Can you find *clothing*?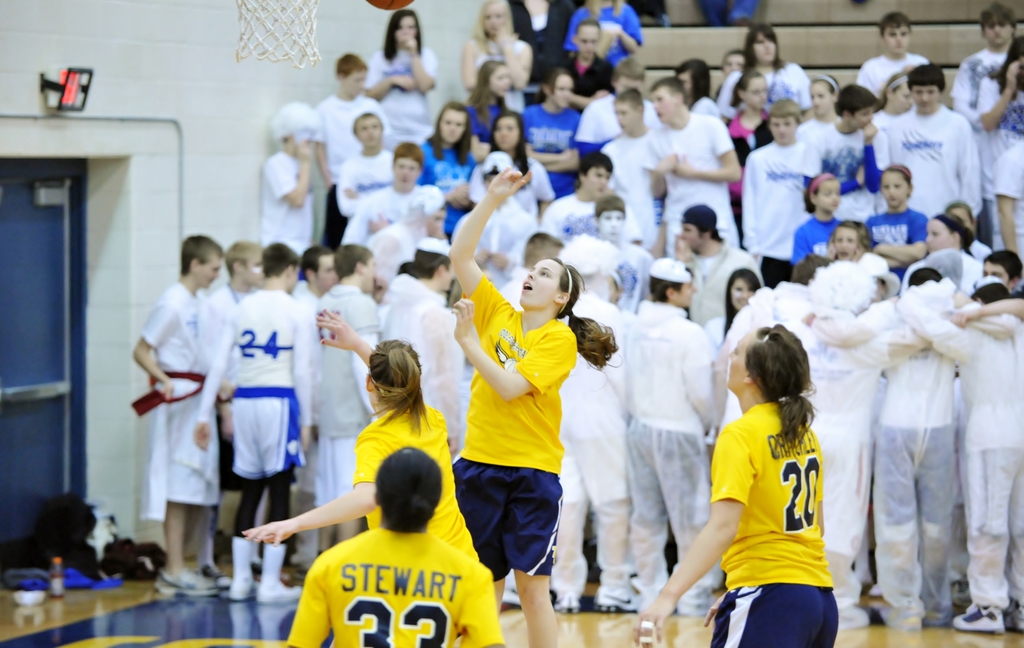
Yes, bounding box: <bbox>512, 104, 592, 209</bbox>.
